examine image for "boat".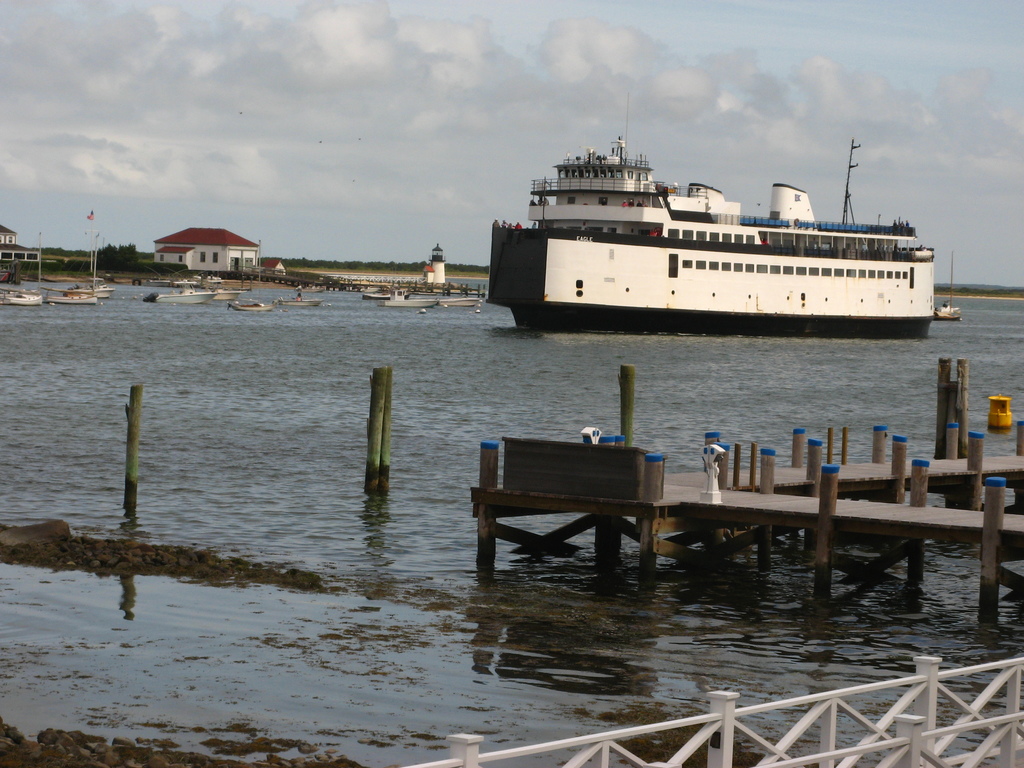
Examination result: x1=342 y1=273 x2=364 y2=292.
